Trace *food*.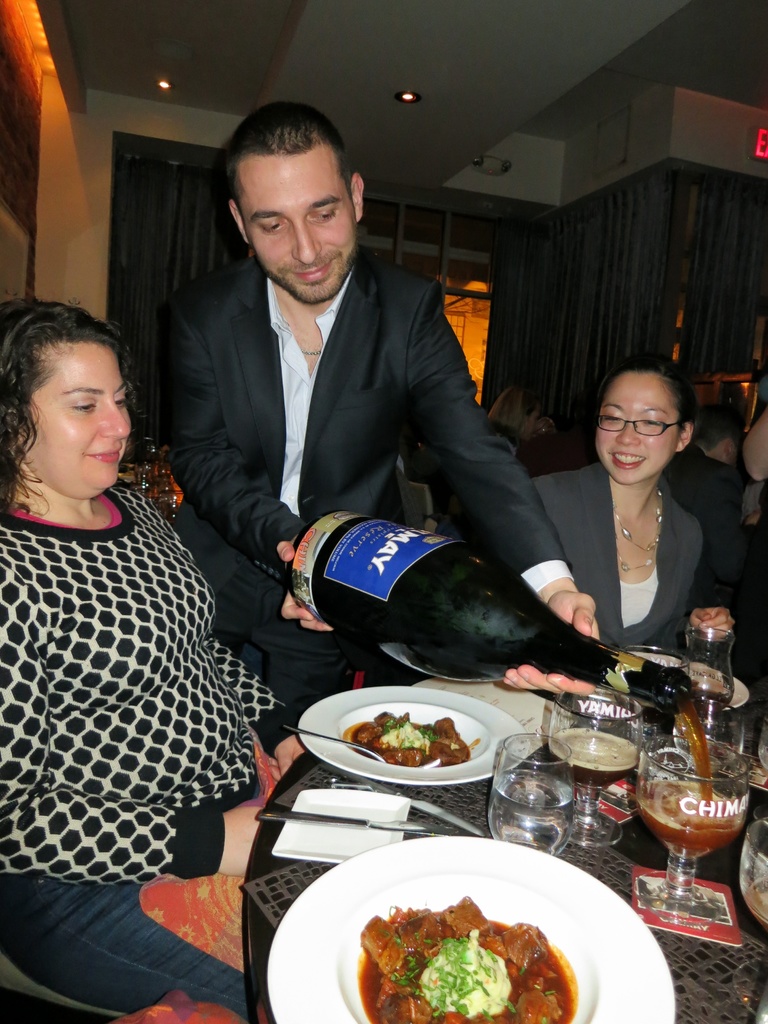
Traced to BBox(379, 893, 609, 1023).
